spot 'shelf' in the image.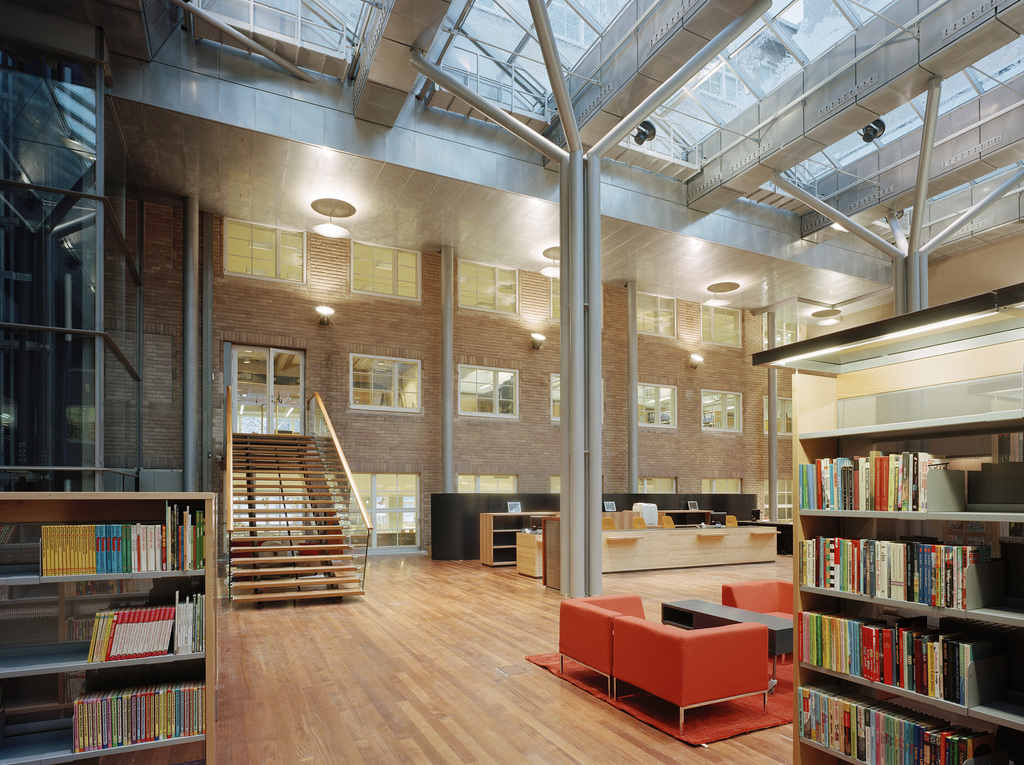
'shelf' found at rect(0, 654, 209, 764).
